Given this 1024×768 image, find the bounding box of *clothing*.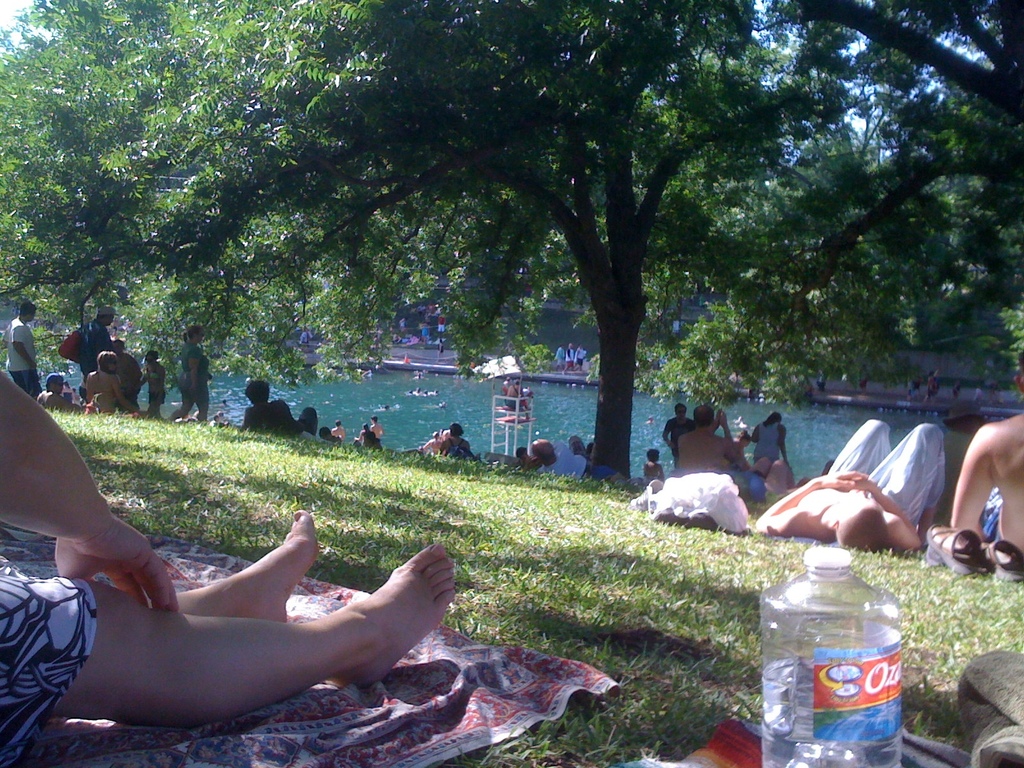
detection(822, 424, 901, 481).
